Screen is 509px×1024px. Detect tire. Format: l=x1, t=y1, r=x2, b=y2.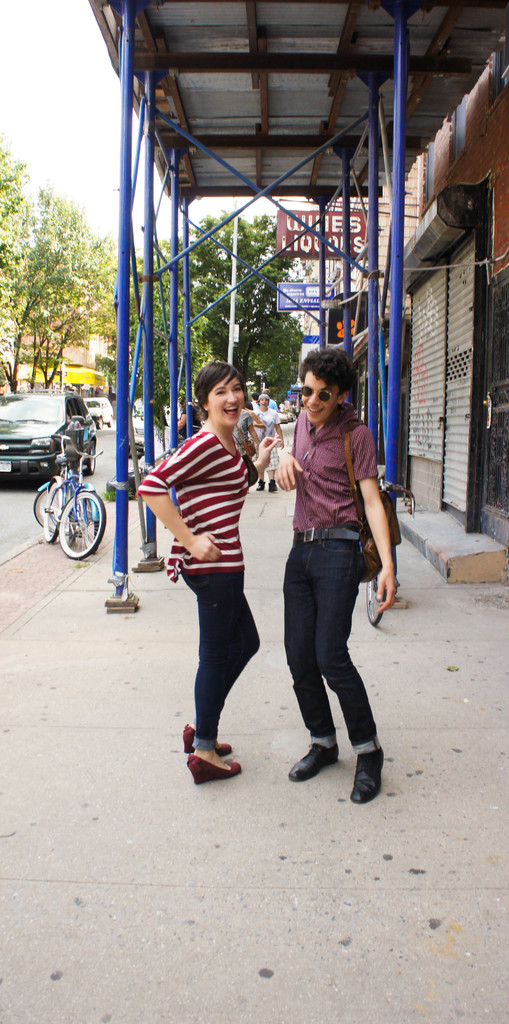
l=30, t=481, r=72, b=528.
